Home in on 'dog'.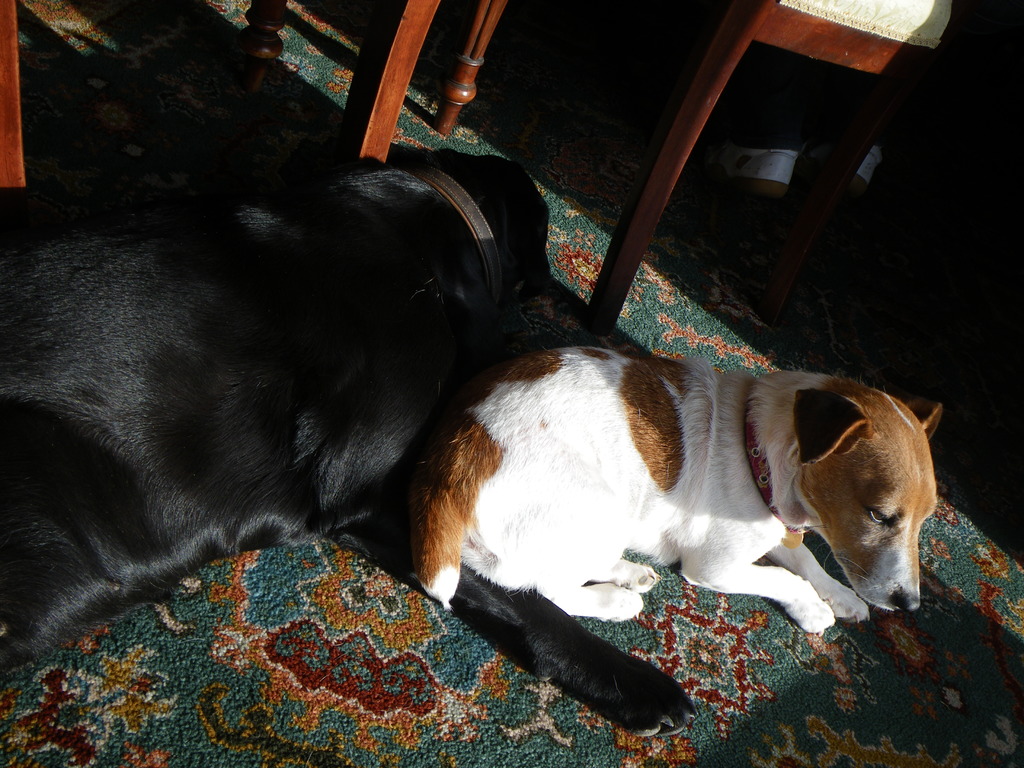
Homed in at bbox(0, 148, 703, 737).
